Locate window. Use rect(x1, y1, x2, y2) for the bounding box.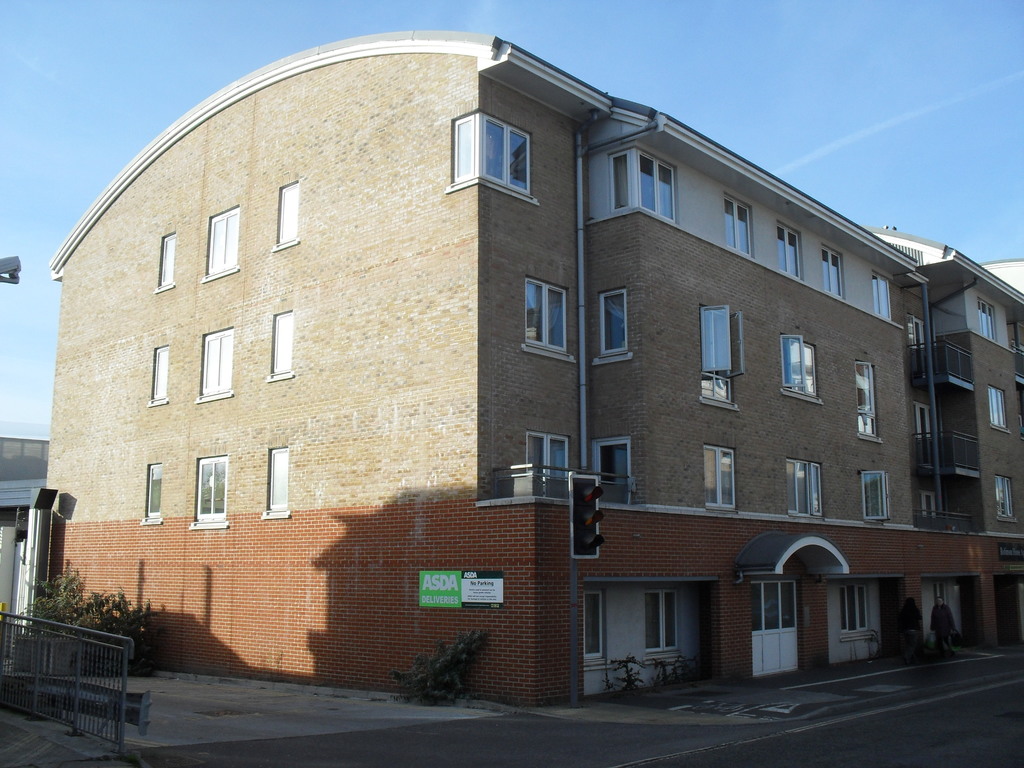
rect(529, 433, 568, 503).
